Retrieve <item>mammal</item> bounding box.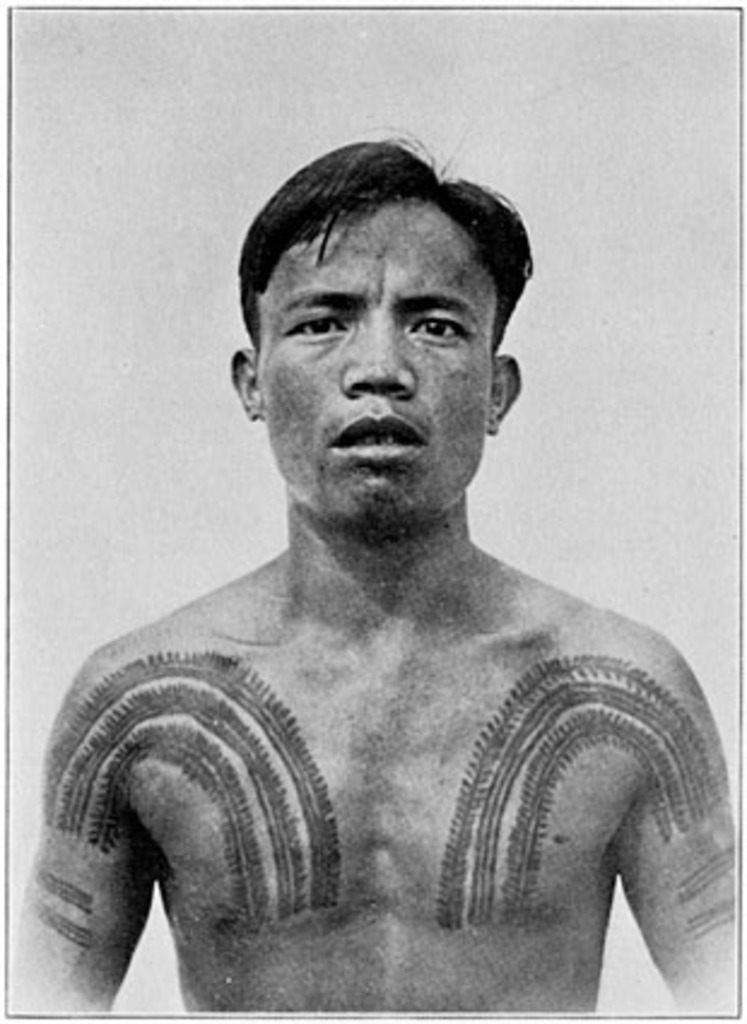
Bounding box: (14, 142, 746, 1023).
